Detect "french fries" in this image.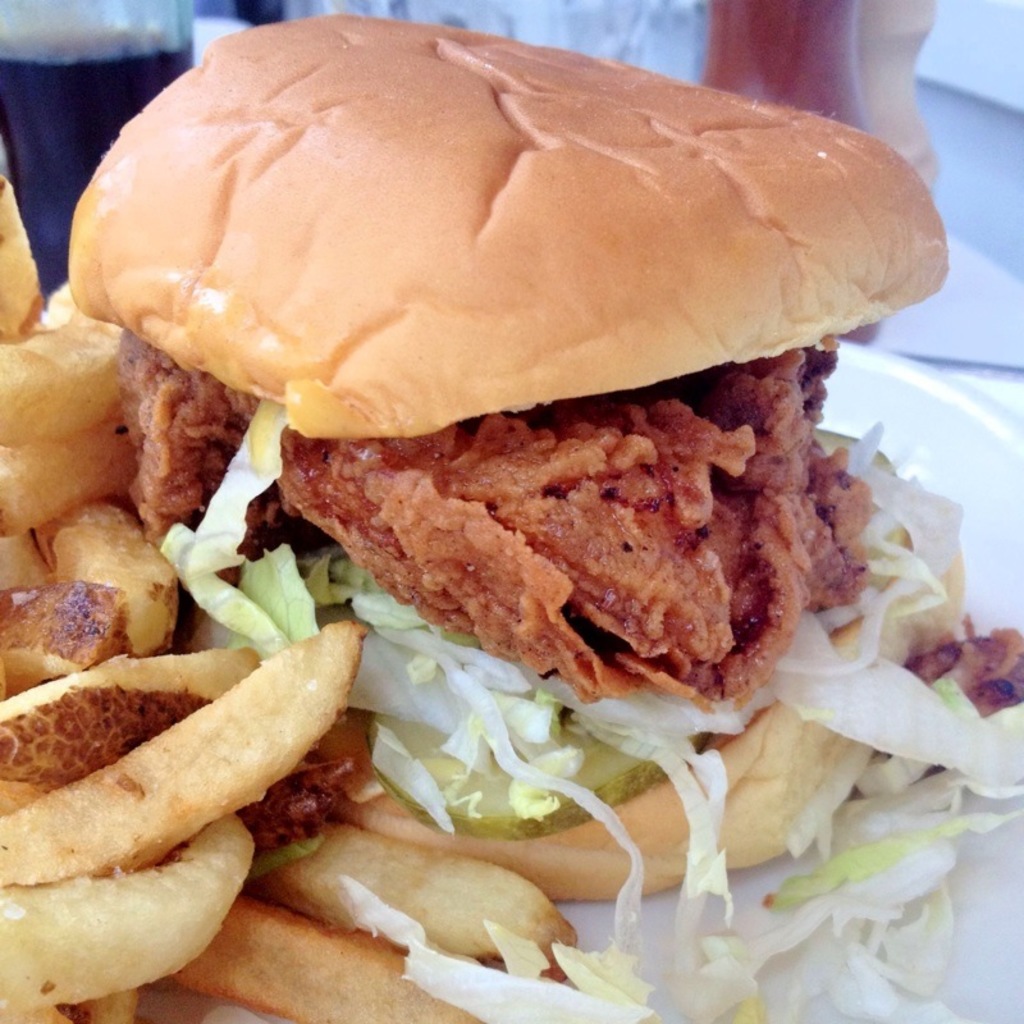
Detection: <box>0,572,128,691</box>.
